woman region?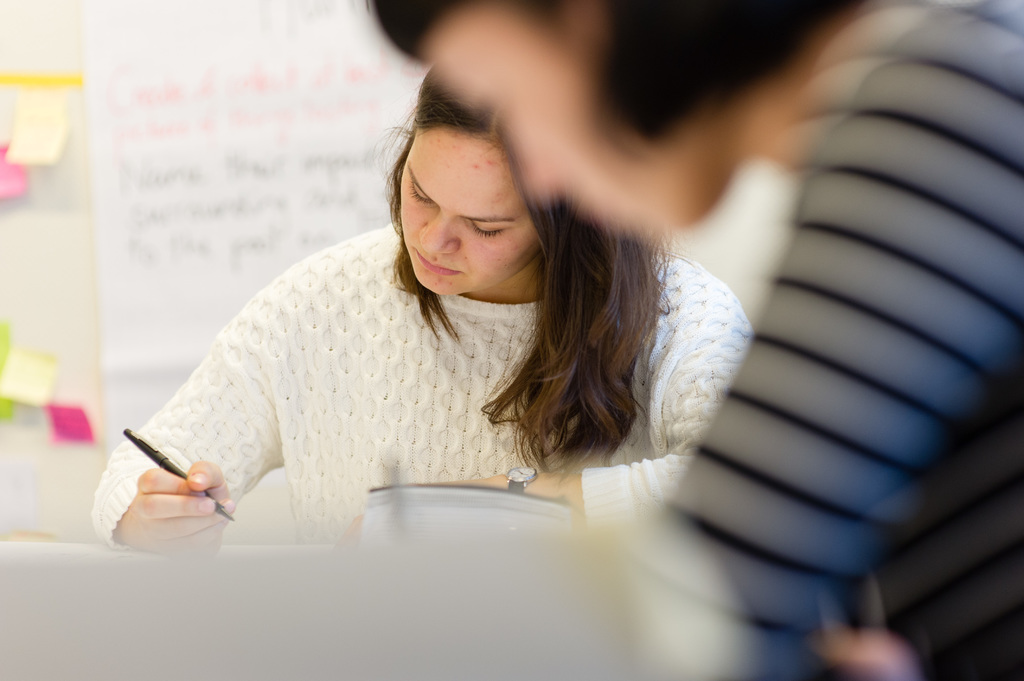
x1=356 y1=0 x2=1023 y2=680
